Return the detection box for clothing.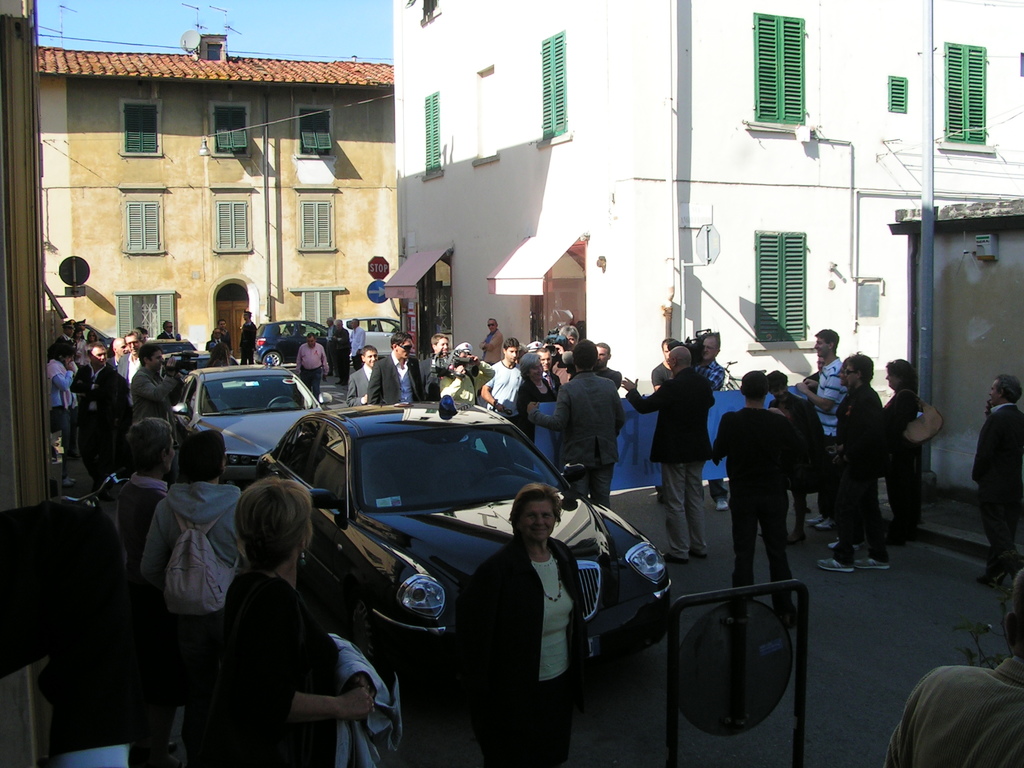
{"left": 883, "top": 659, "right": 1023, "bottom": 767}.
